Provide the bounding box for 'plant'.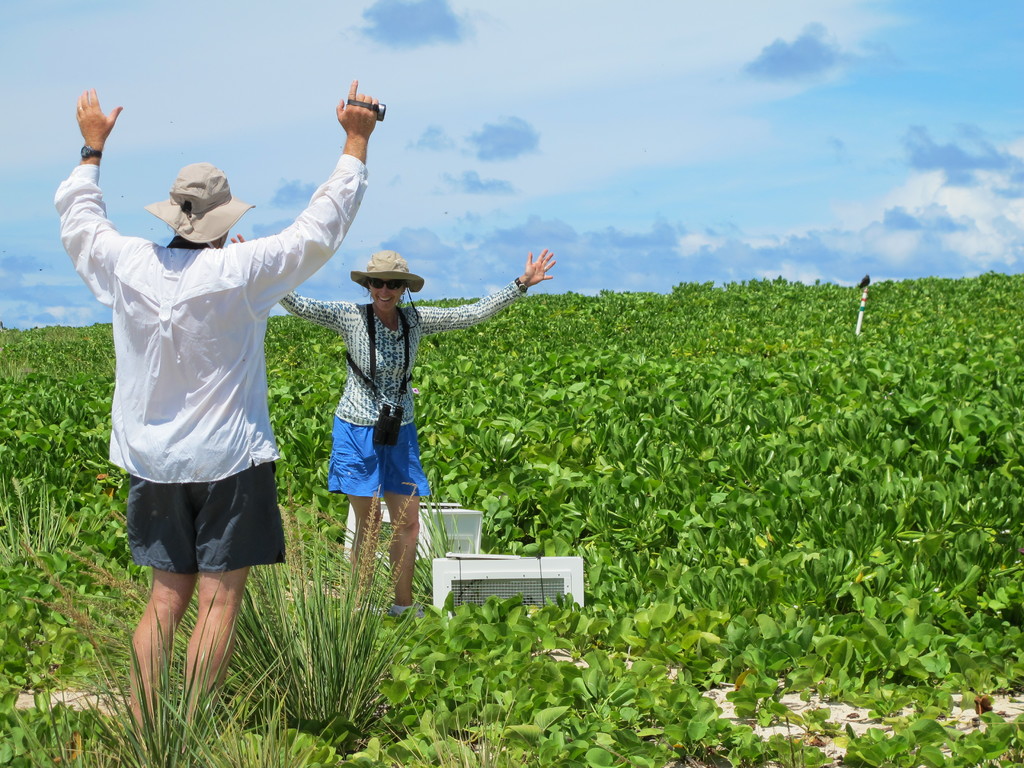
(8, 477, 451, 749).
